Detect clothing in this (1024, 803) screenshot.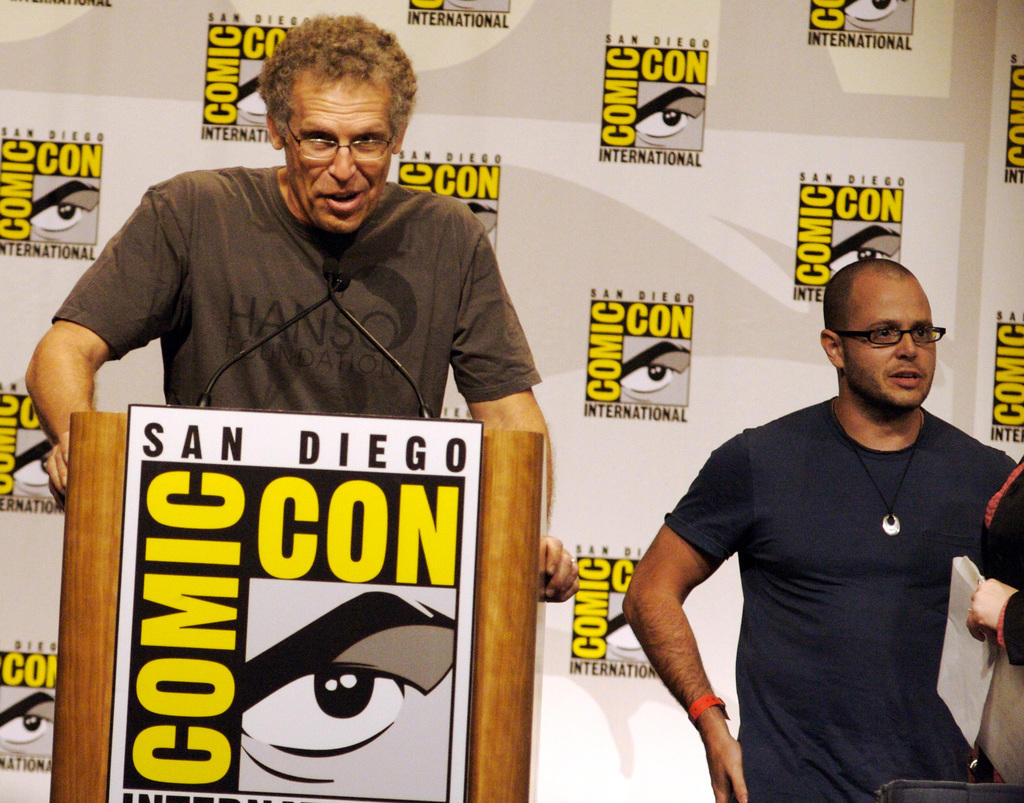
Detection: locate(54, 158, 545, 418).
